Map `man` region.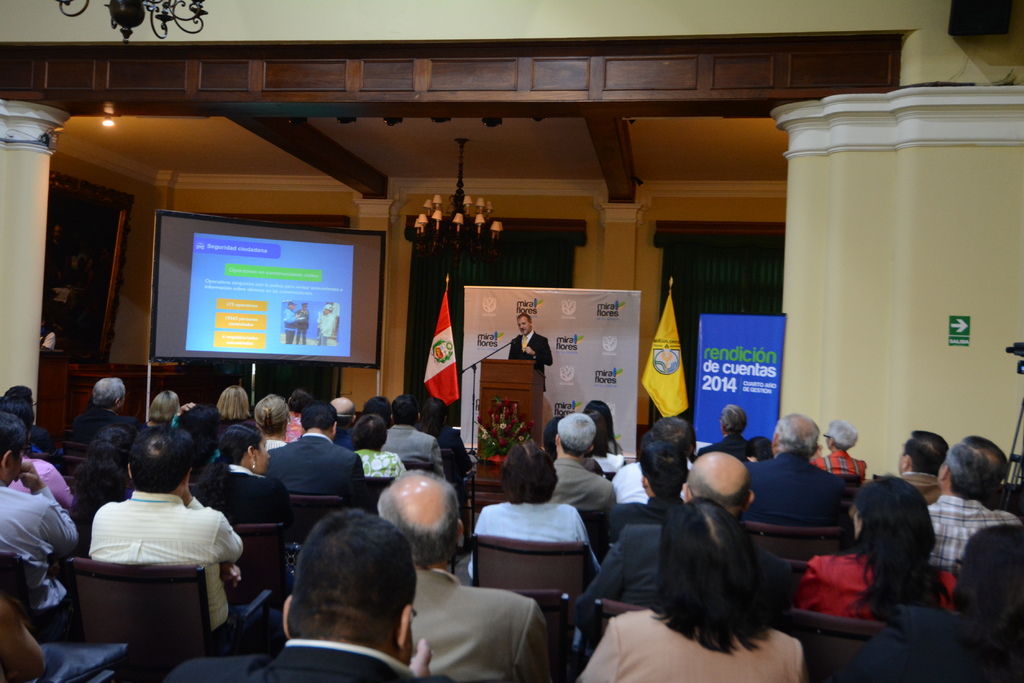
Mapped to (left=929, top=435, right=1021, bottom=581).
